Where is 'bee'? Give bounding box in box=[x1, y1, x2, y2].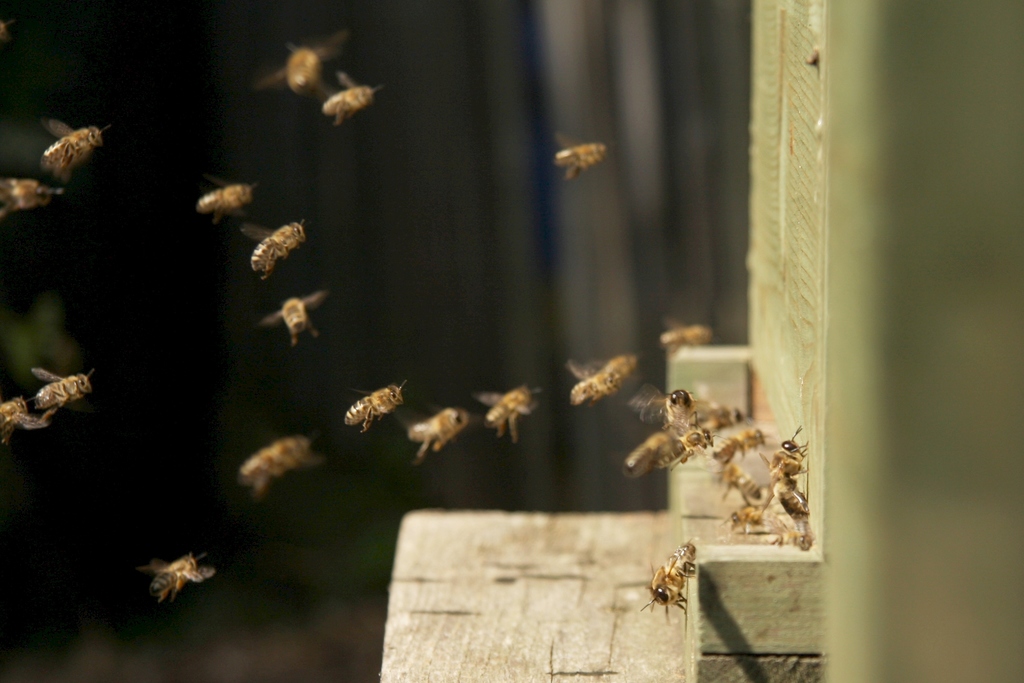
box=[397, 393, 481, 465].
